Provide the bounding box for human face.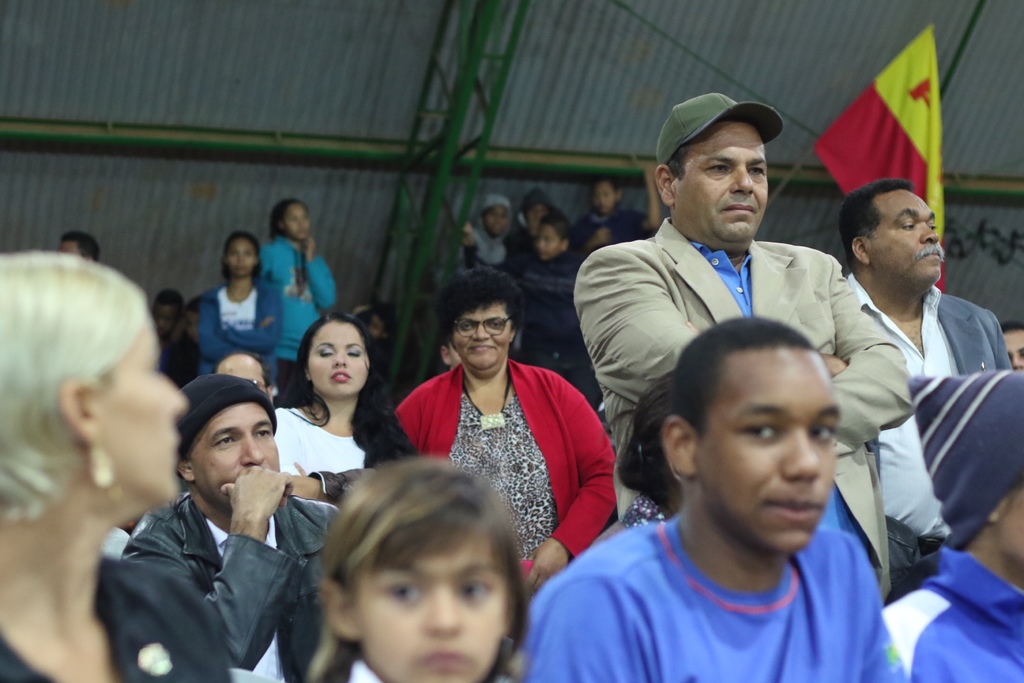
select_region(485, 204, 508, 235).
